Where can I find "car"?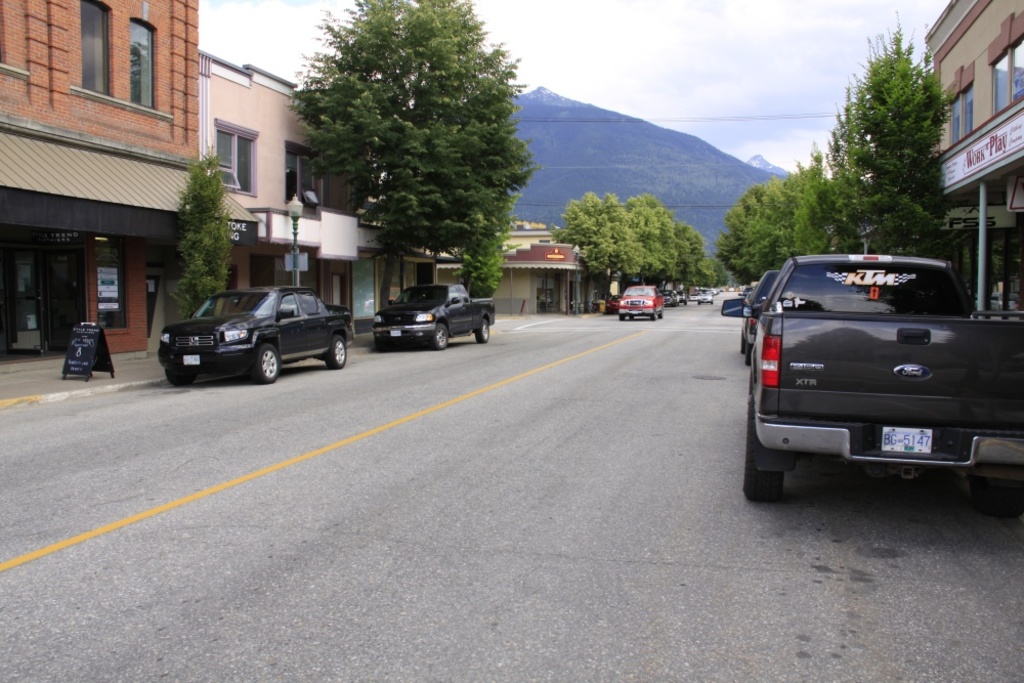
You can find it at pyautogui.locateOnScreen(154, 283, 355, 382).
